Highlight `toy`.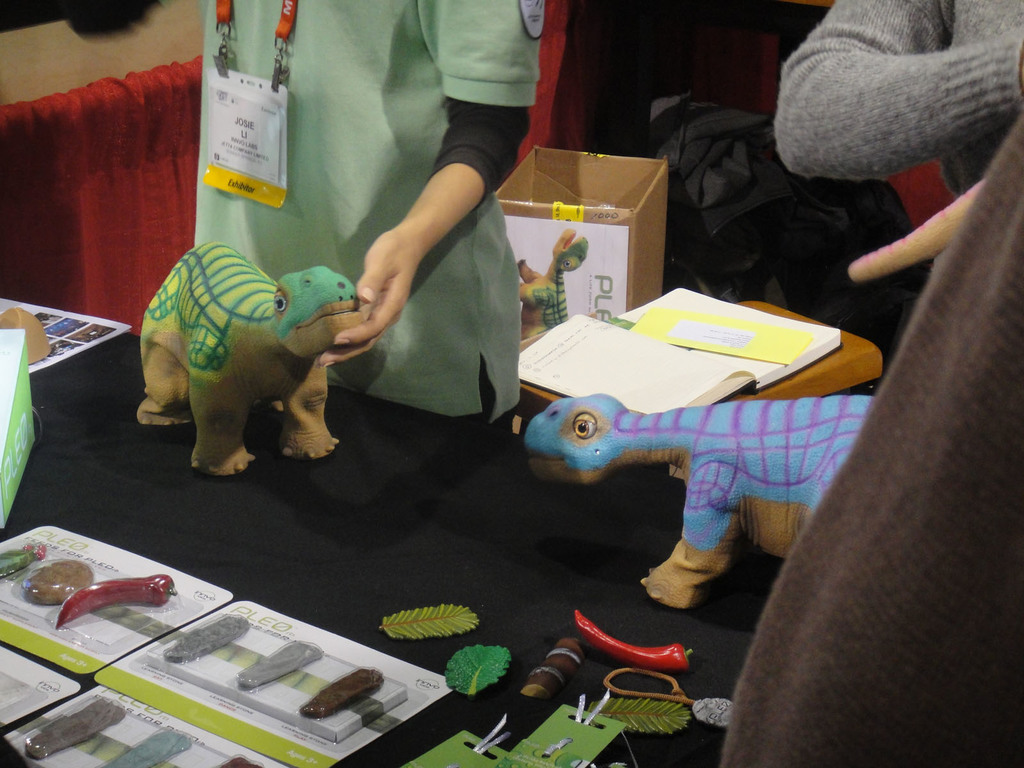
Highlighted region: 523,394,880,620.
